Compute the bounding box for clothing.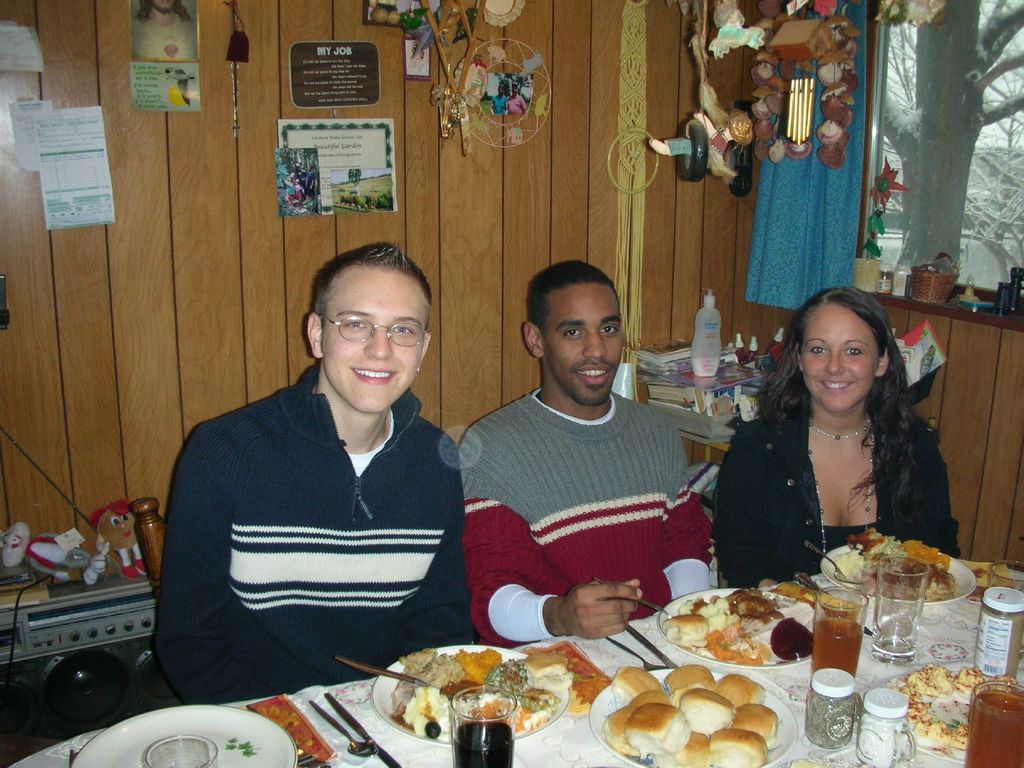
<bbox>493, 96, 506, 115</bbox>.
